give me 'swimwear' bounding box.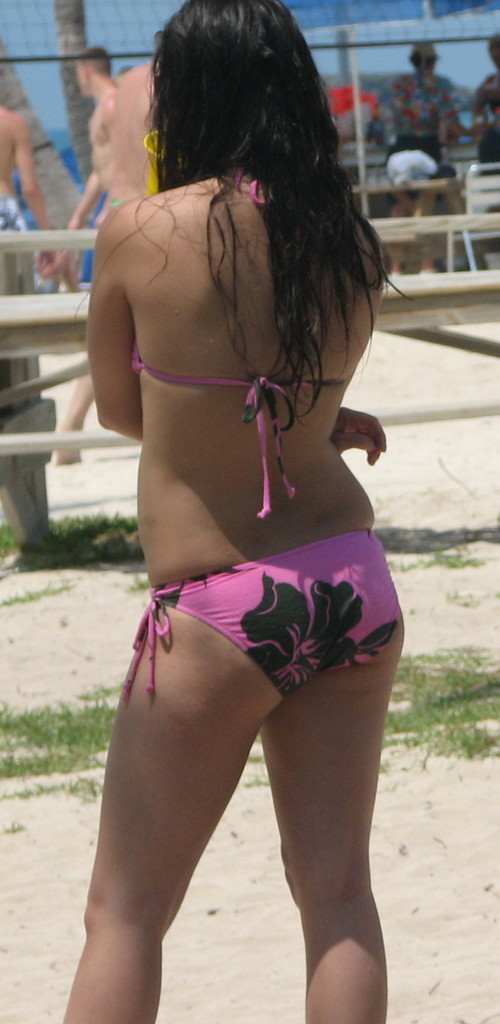
x1=134, y1=177, x2=347, y2=515.
